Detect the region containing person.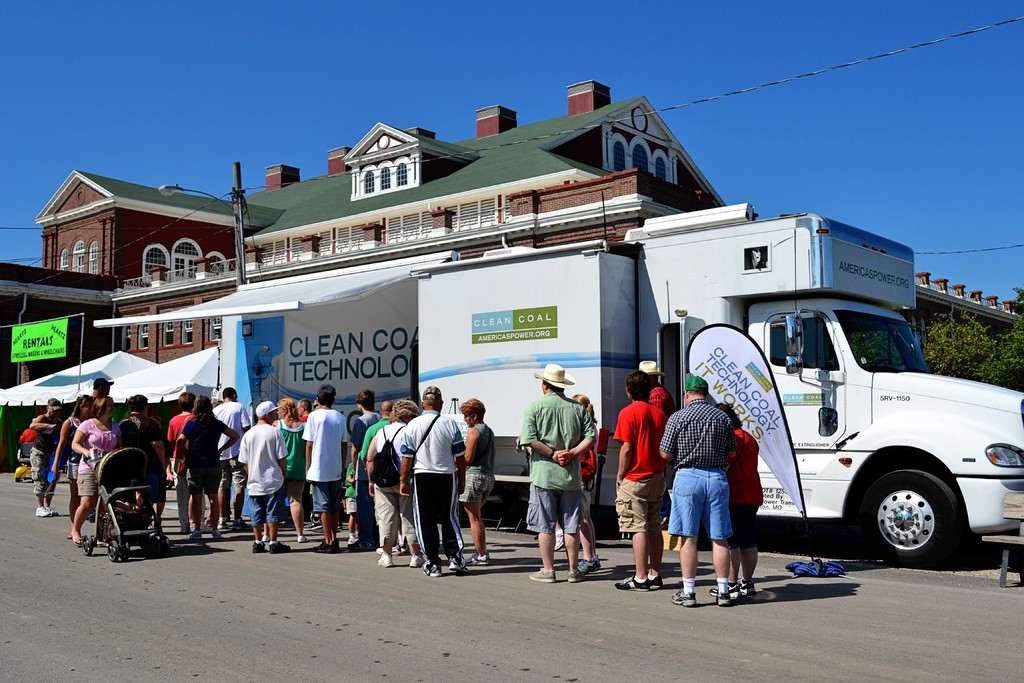
bbox(660, 373, 736, 604).
